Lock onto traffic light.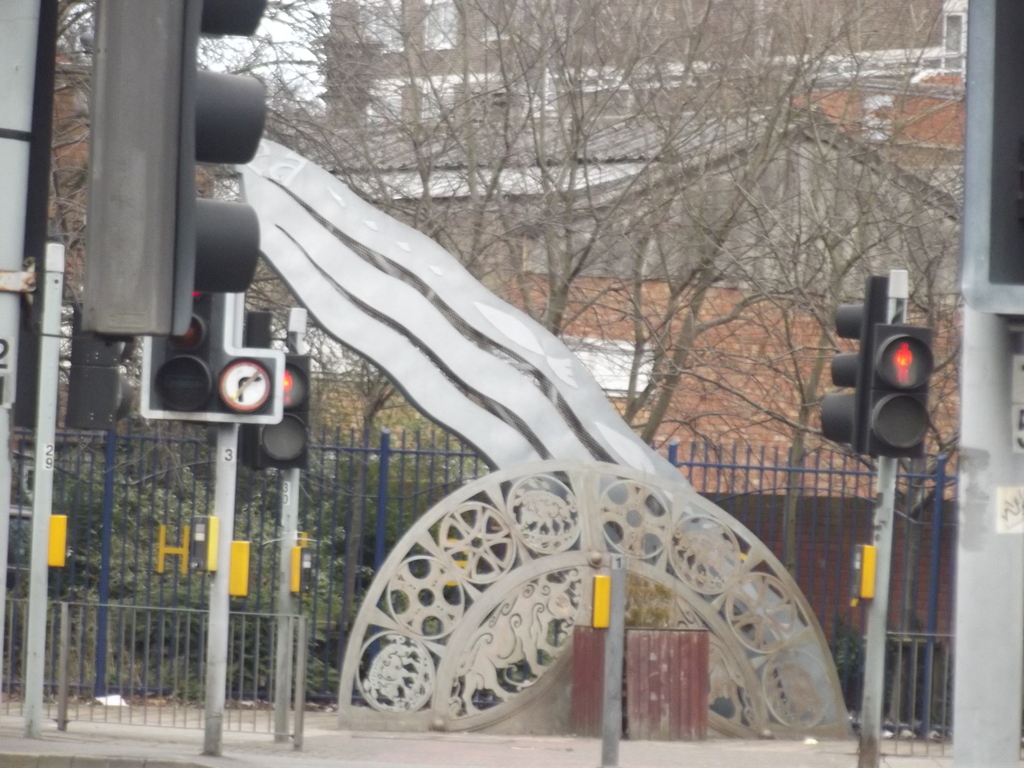
Locked: (820,275,906,455).
